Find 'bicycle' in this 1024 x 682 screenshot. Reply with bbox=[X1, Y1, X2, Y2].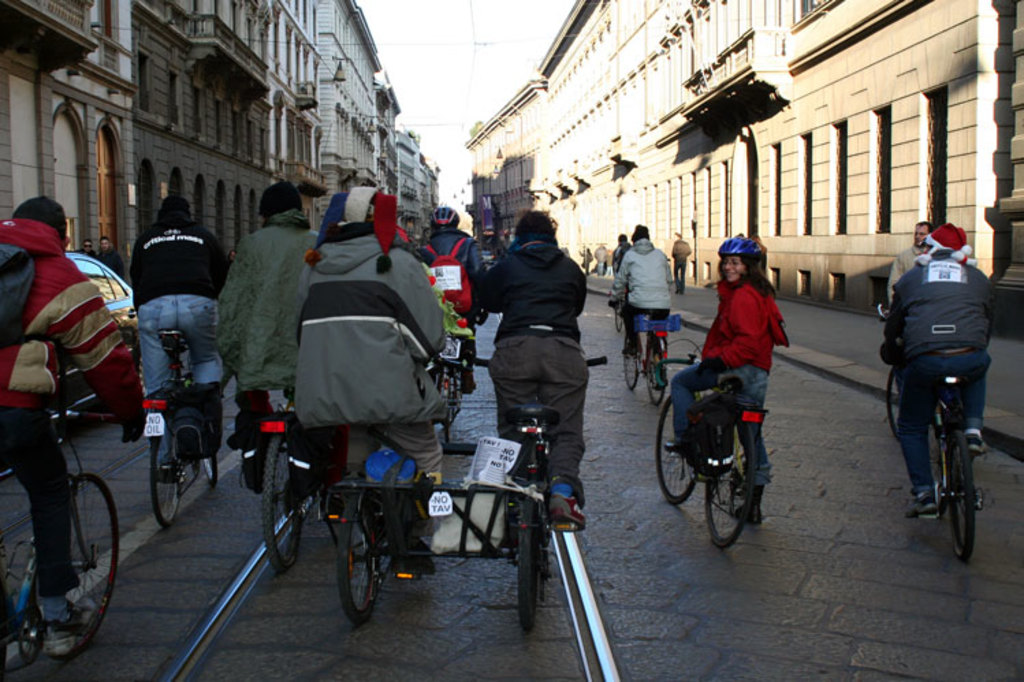
bbox=[669, 355, 800, 555].
